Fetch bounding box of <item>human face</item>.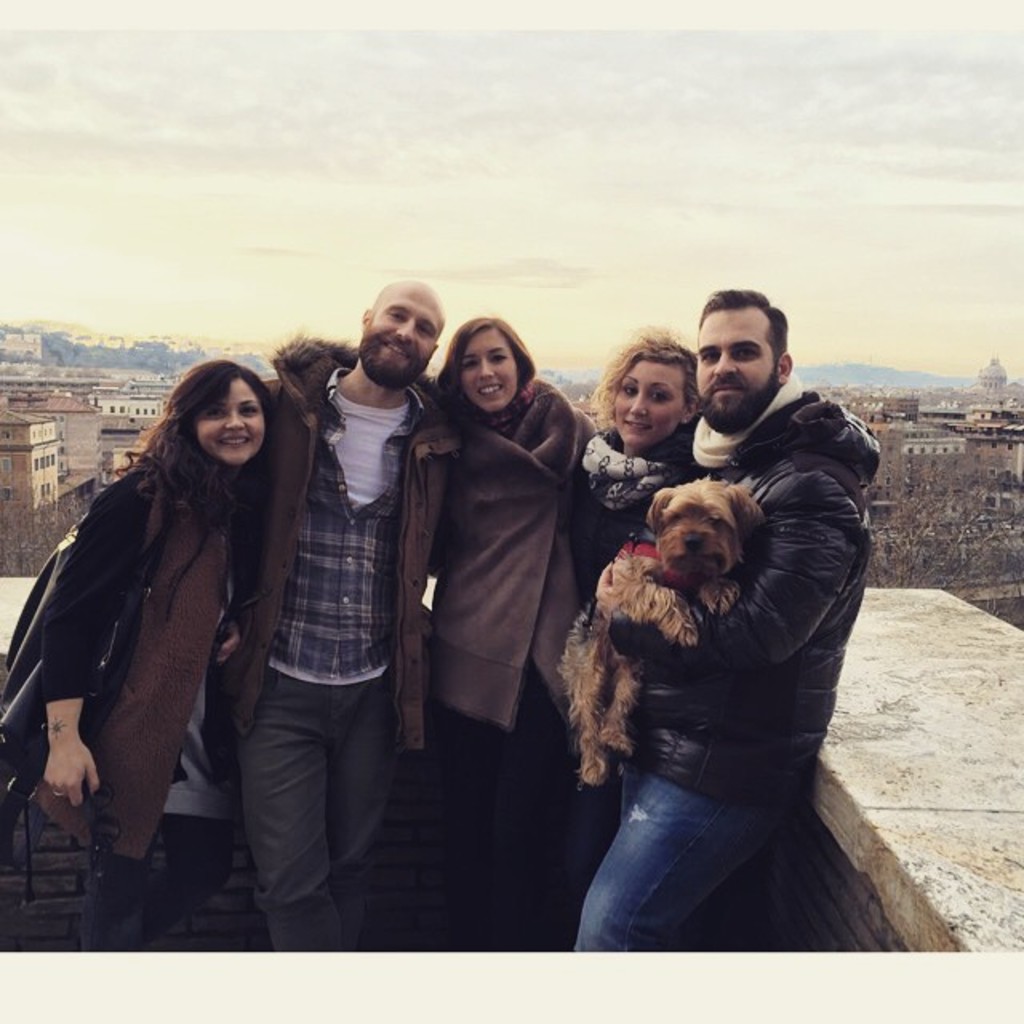
Bbox: x1=363 y1=286 x2=442 y2=386.
